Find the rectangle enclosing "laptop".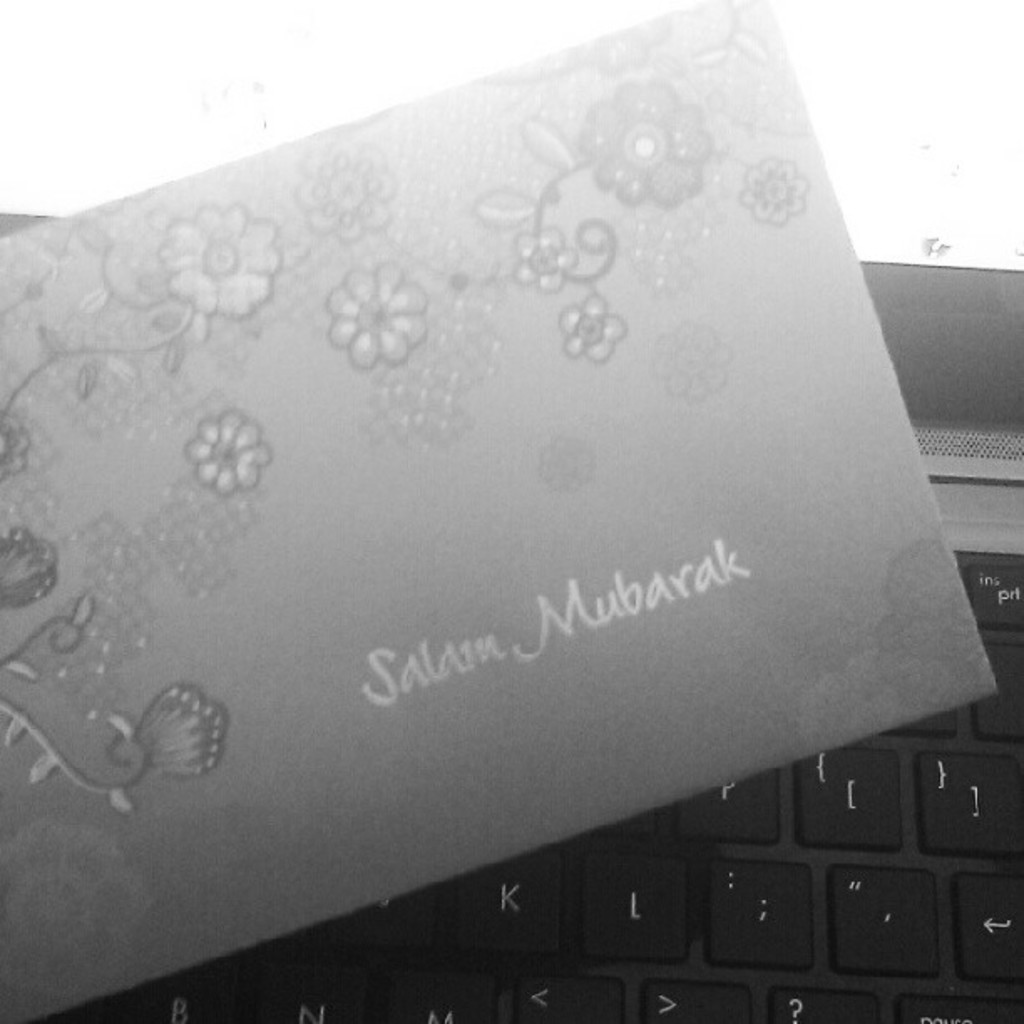
[0, 0, 1022, 1022].
